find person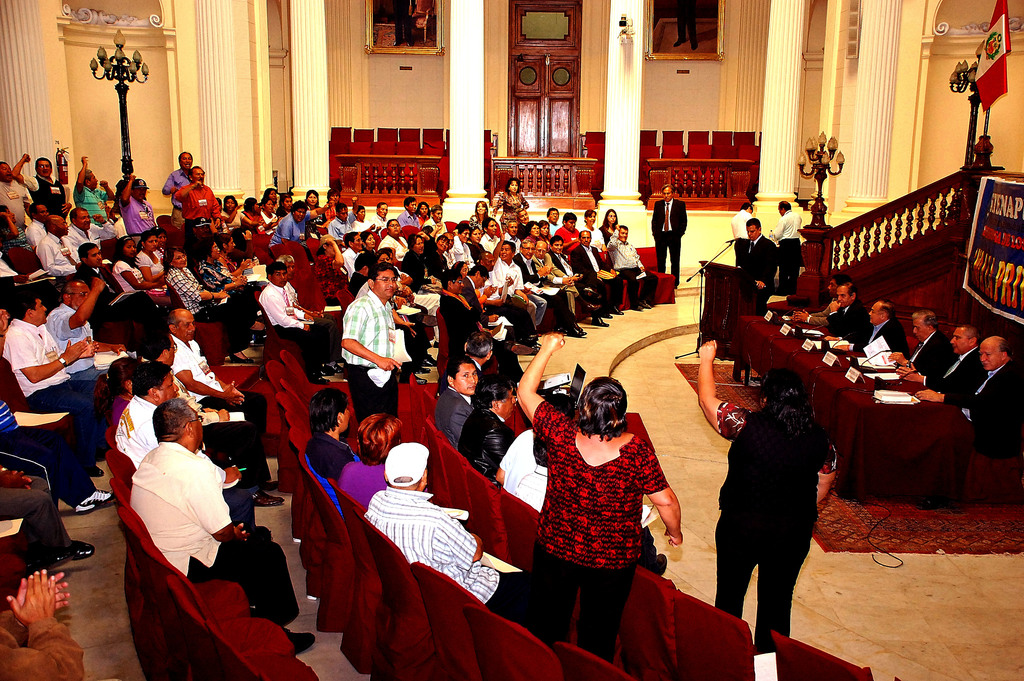
region(793, 280, 845, 331)
